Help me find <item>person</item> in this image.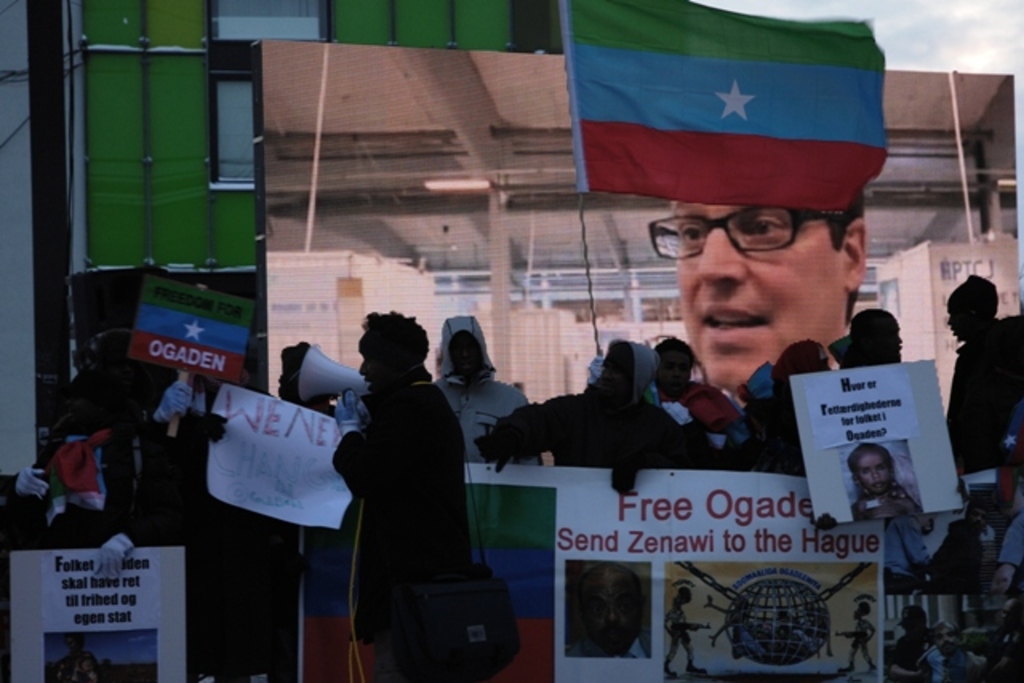
Found it: rect(18, 333, 160, 579).
